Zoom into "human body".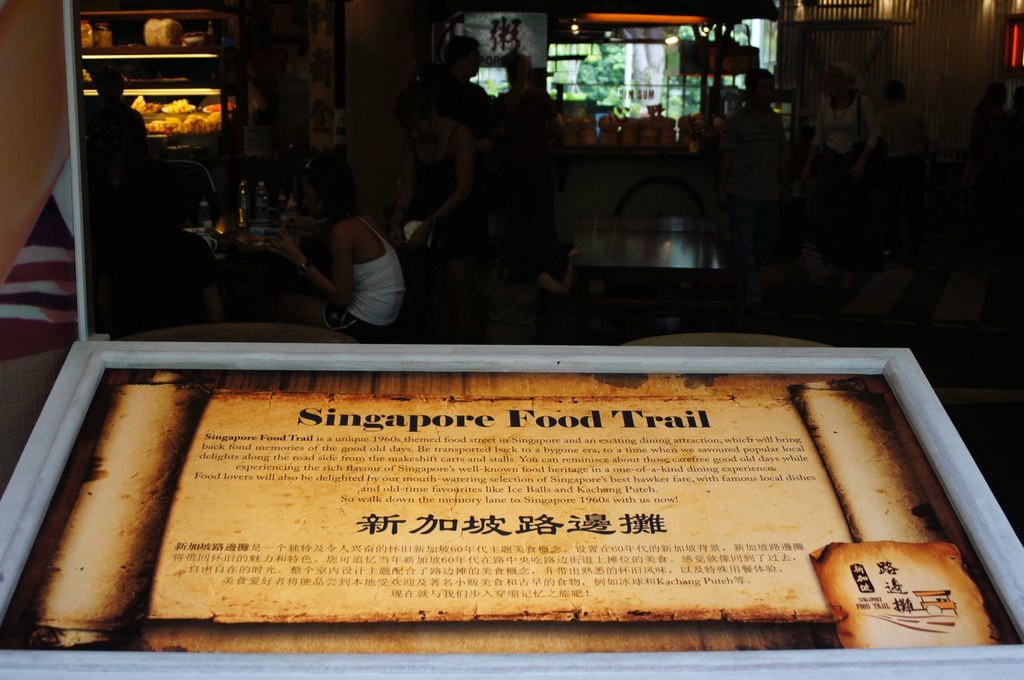
Zoom target: box=[796, 58, 884, 269].
